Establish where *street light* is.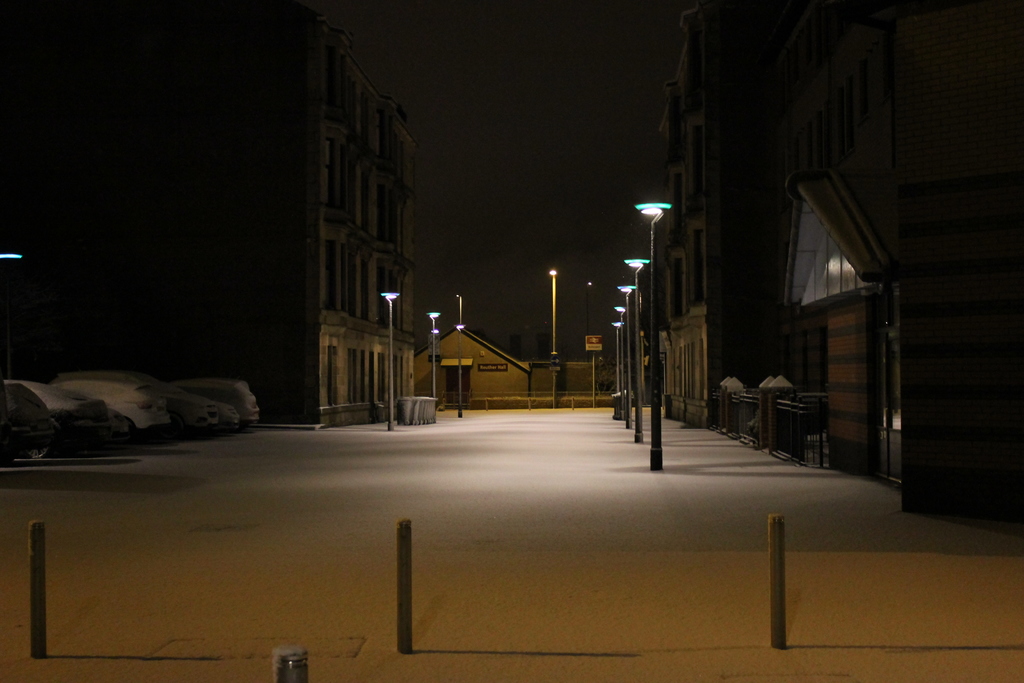
Established at [x1=425, y1=303, x2=442, y2=397].
